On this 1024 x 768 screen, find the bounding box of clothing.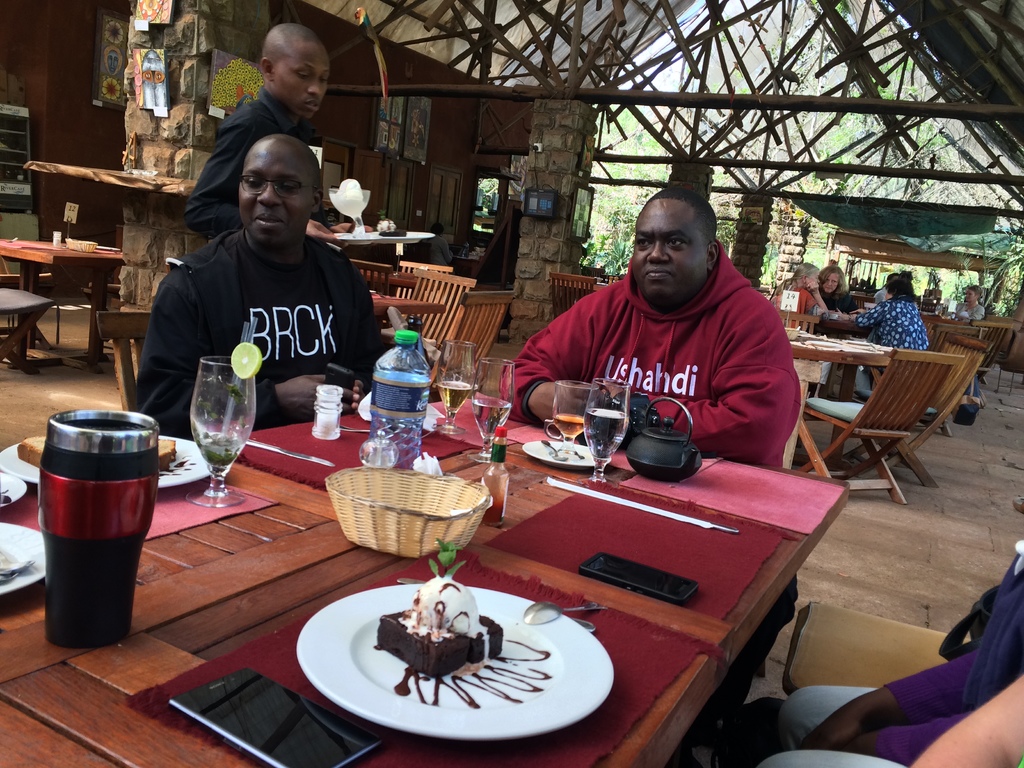
Bounding box: (left=820, top=286, right=858, bottom=306).
